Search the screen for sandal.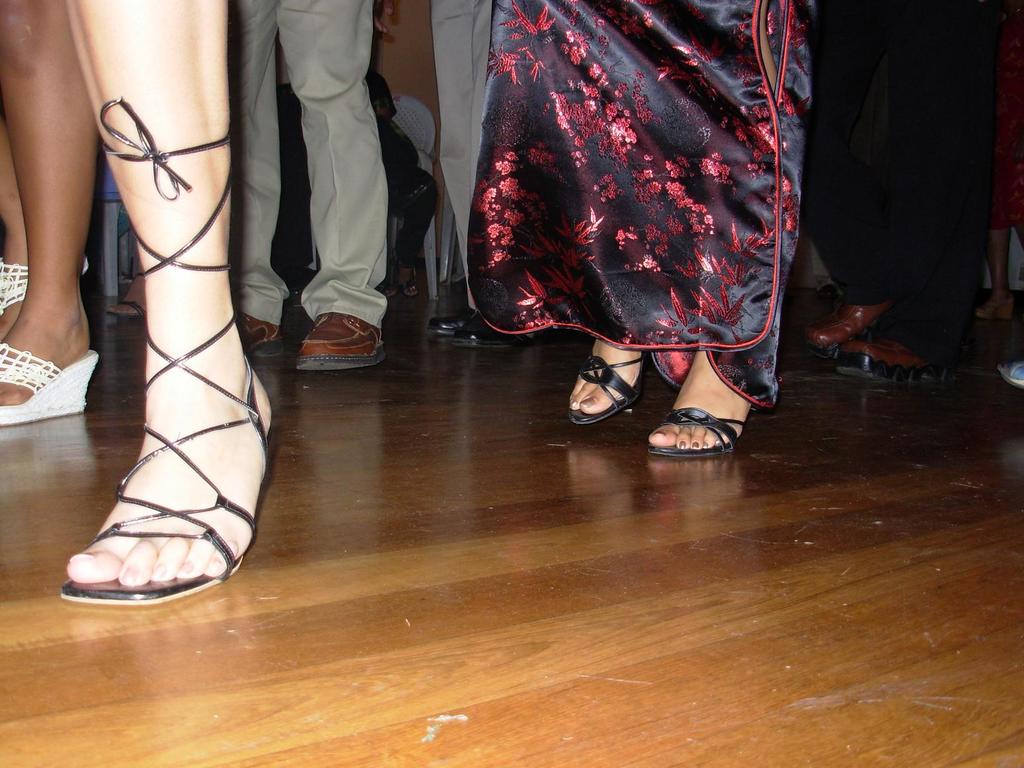
Found at [x1=0, y1=254, x2=92, y2=340].
